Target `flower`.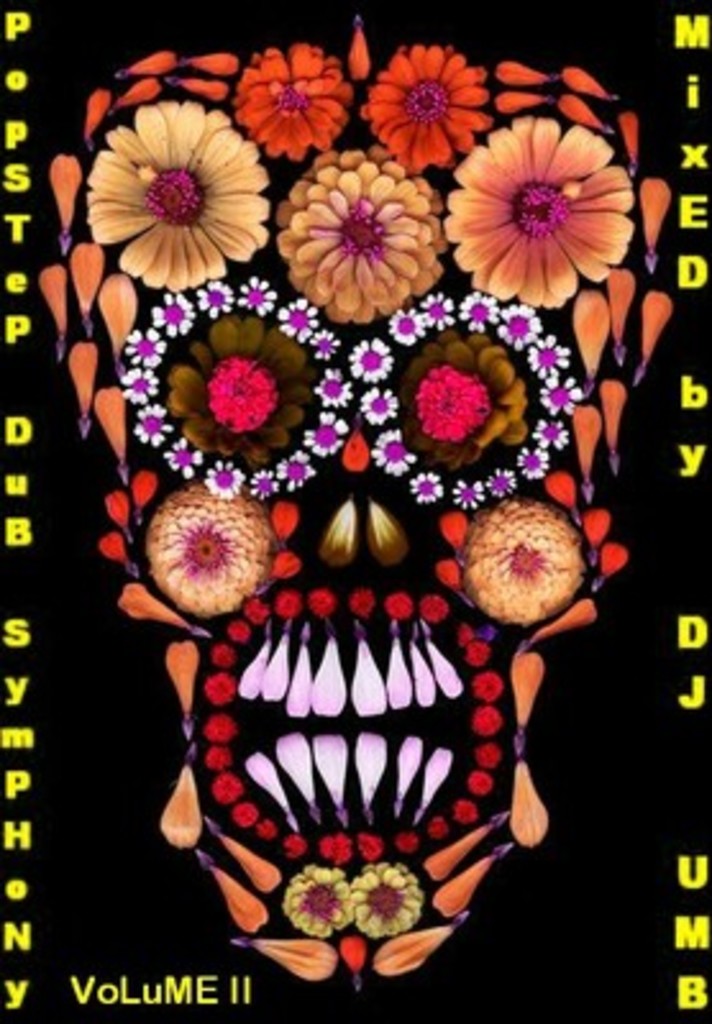
Target region: [x1=461, y1=494, x2=592, y2=627].
